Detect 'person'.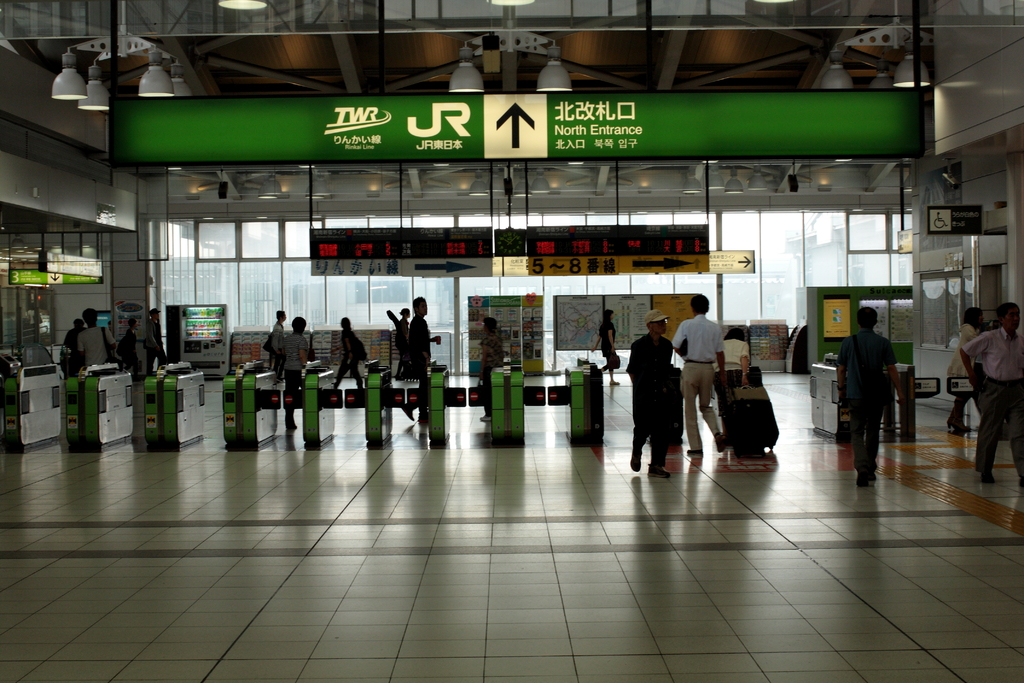
Detected at Rect(731, 355, 766, 386).
